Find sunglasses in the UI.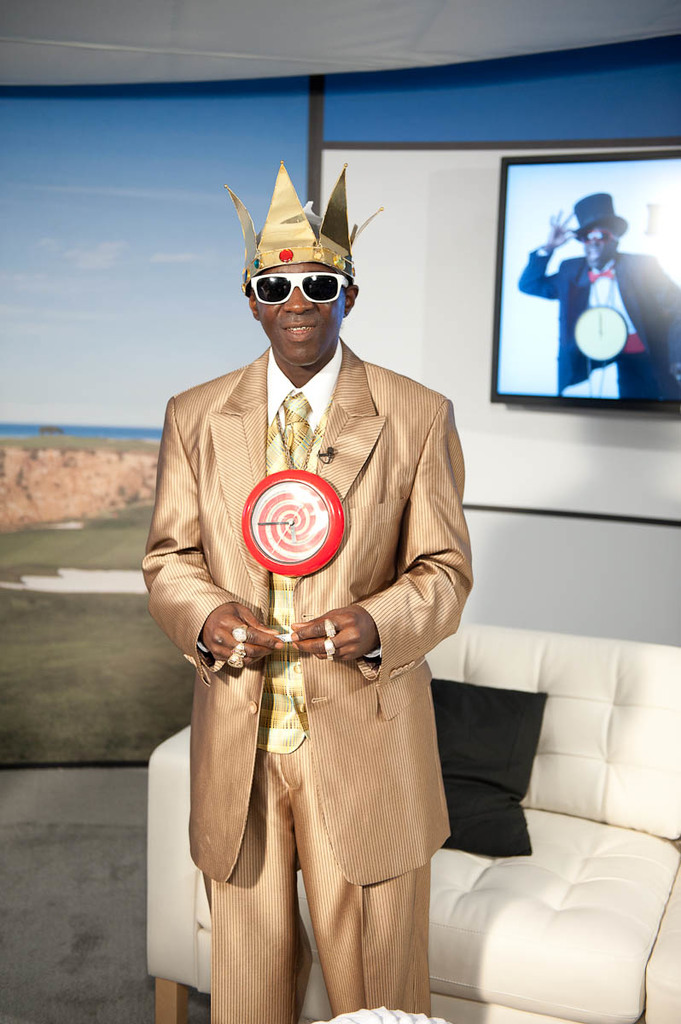
UI element at 251:271:348:304.
